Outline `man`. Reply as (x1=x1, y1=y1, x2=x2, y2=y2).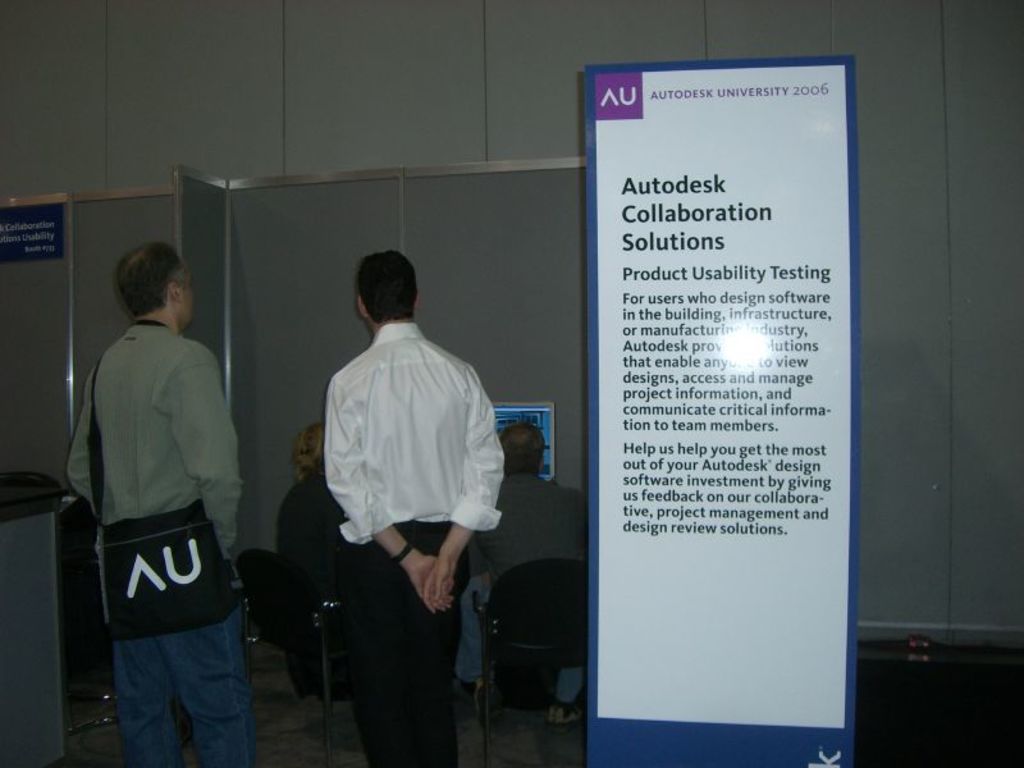
(x1=474, y1=417, x2=586, y2=705).
